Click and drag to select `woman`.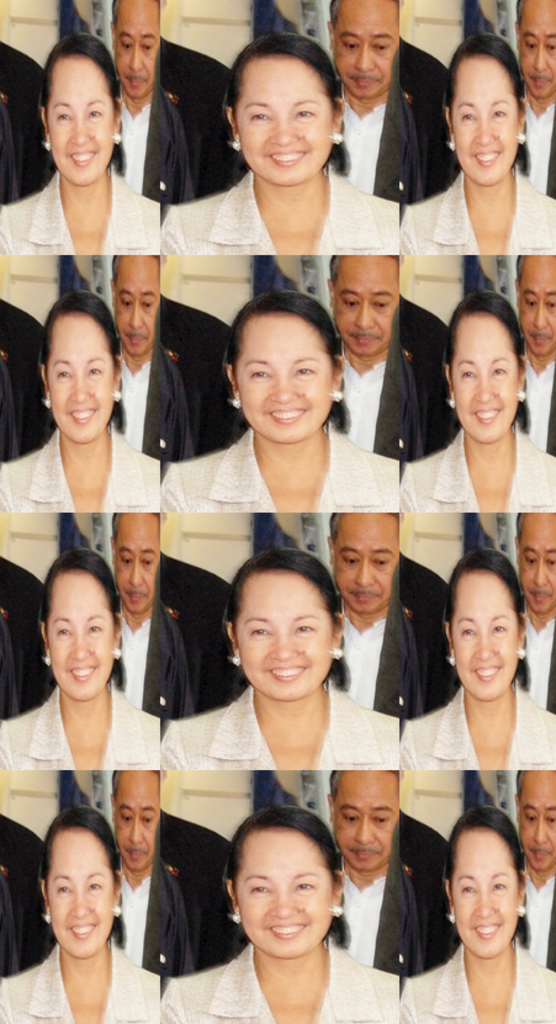
Selection: <box>0,297,159,515</box>.
